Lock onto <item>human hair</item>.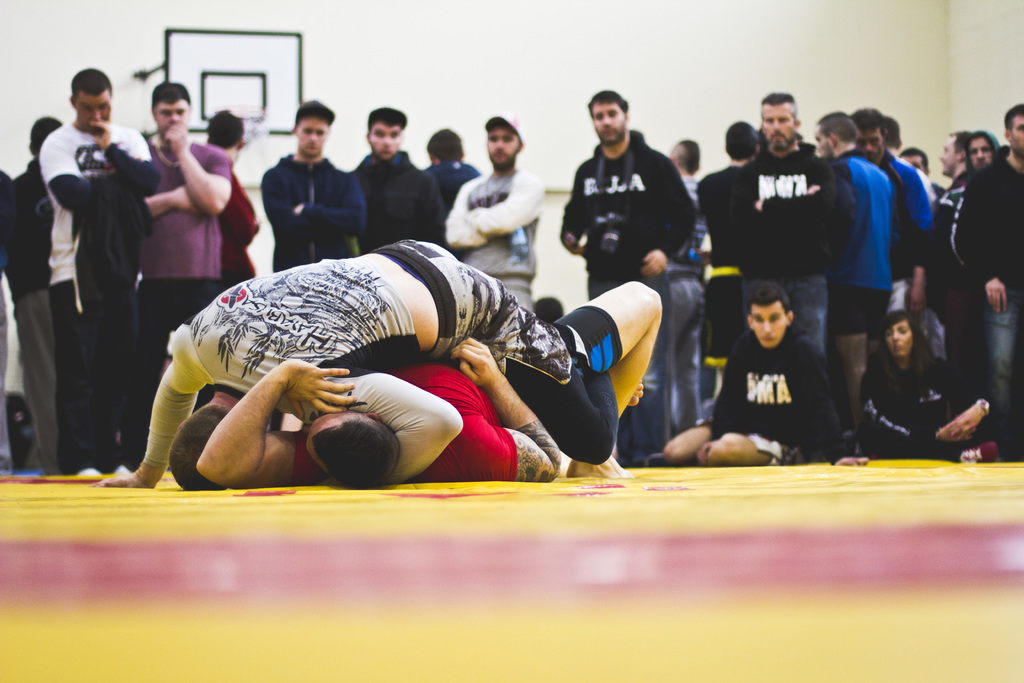
Locked: crop(680, 140, 700, 176).
